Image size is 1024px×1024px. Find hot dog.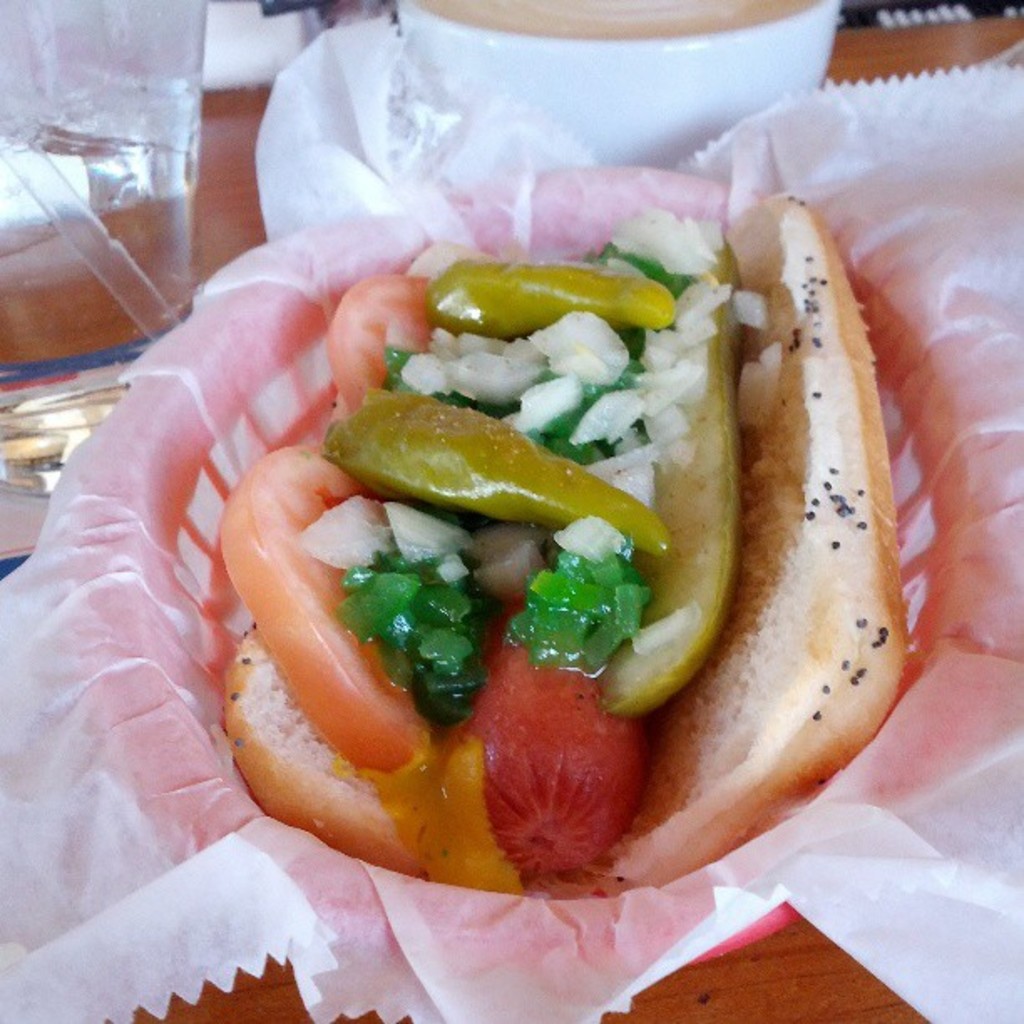
rect(221, 189, 910, 902).
